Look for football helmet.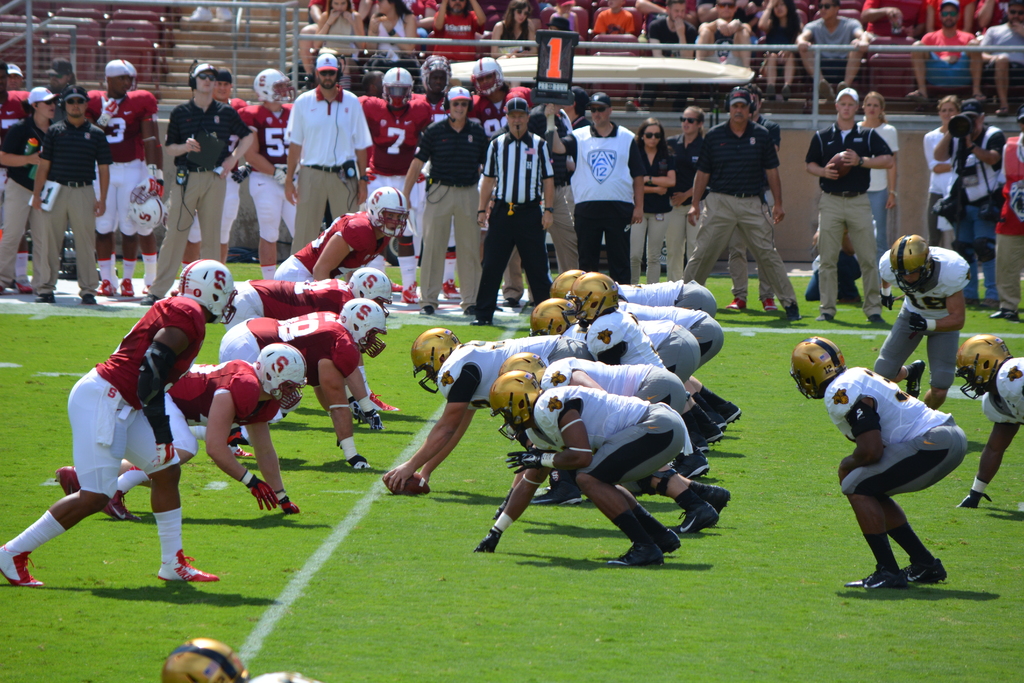
Found: [left=549, top=264, right=589, bottom=295].
